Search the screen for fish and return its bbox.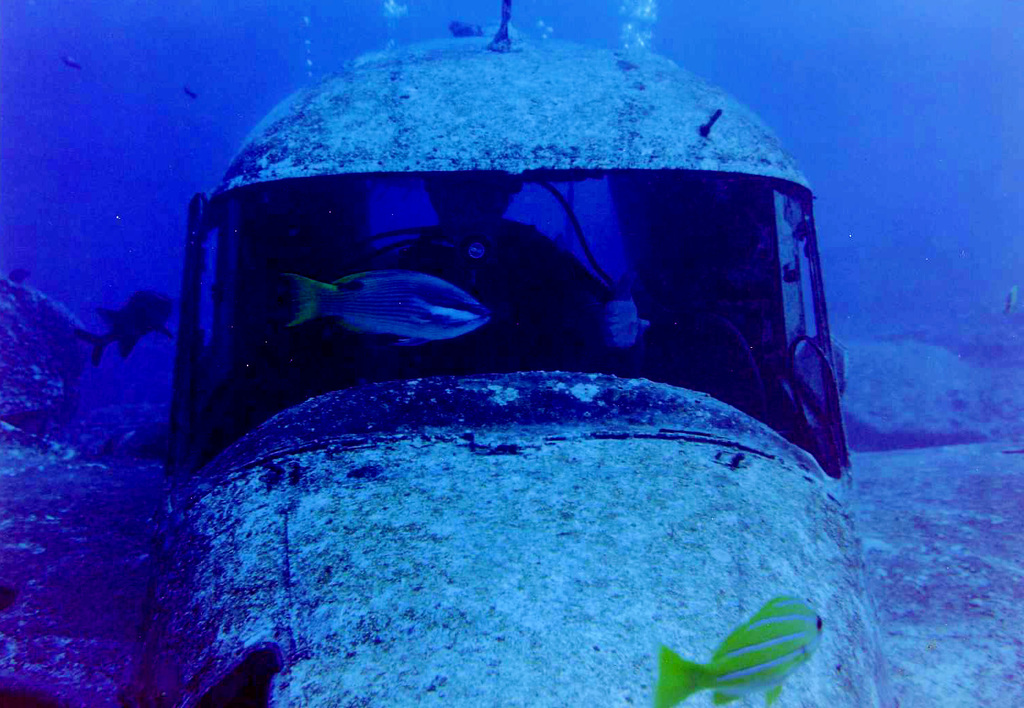
Found: rect(656, 591, 824, 707).
